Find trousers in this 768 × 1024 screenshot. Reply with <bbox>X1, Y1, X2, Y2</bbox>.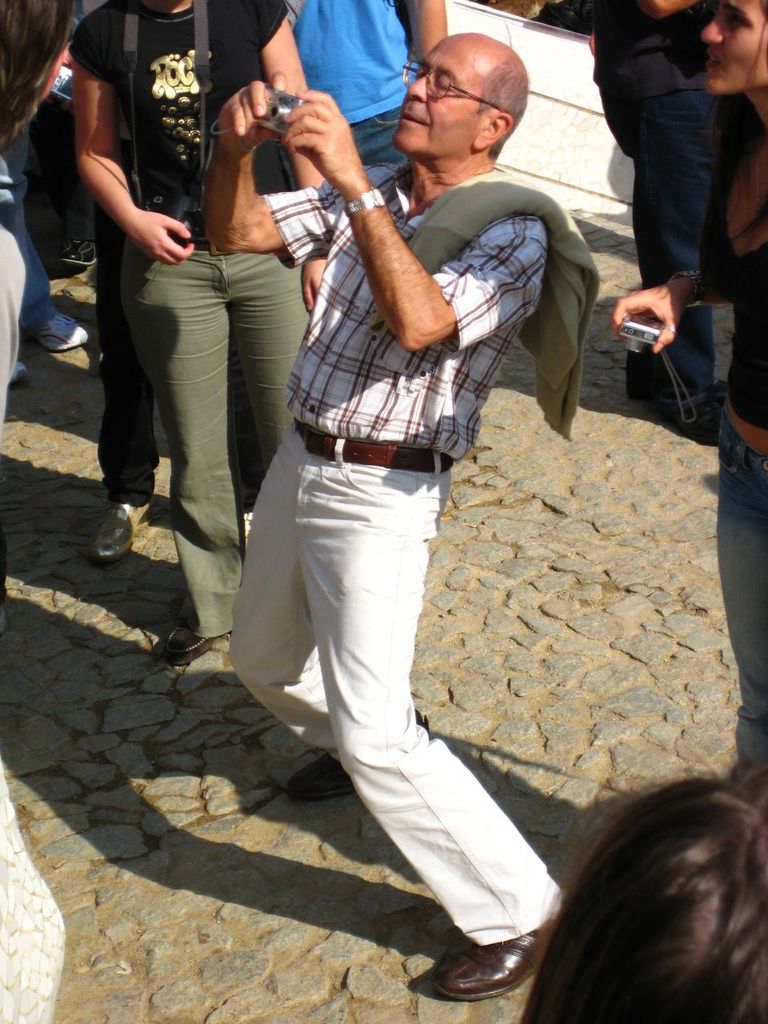
<bbox>254, 426, 538, 946</bbox>.
